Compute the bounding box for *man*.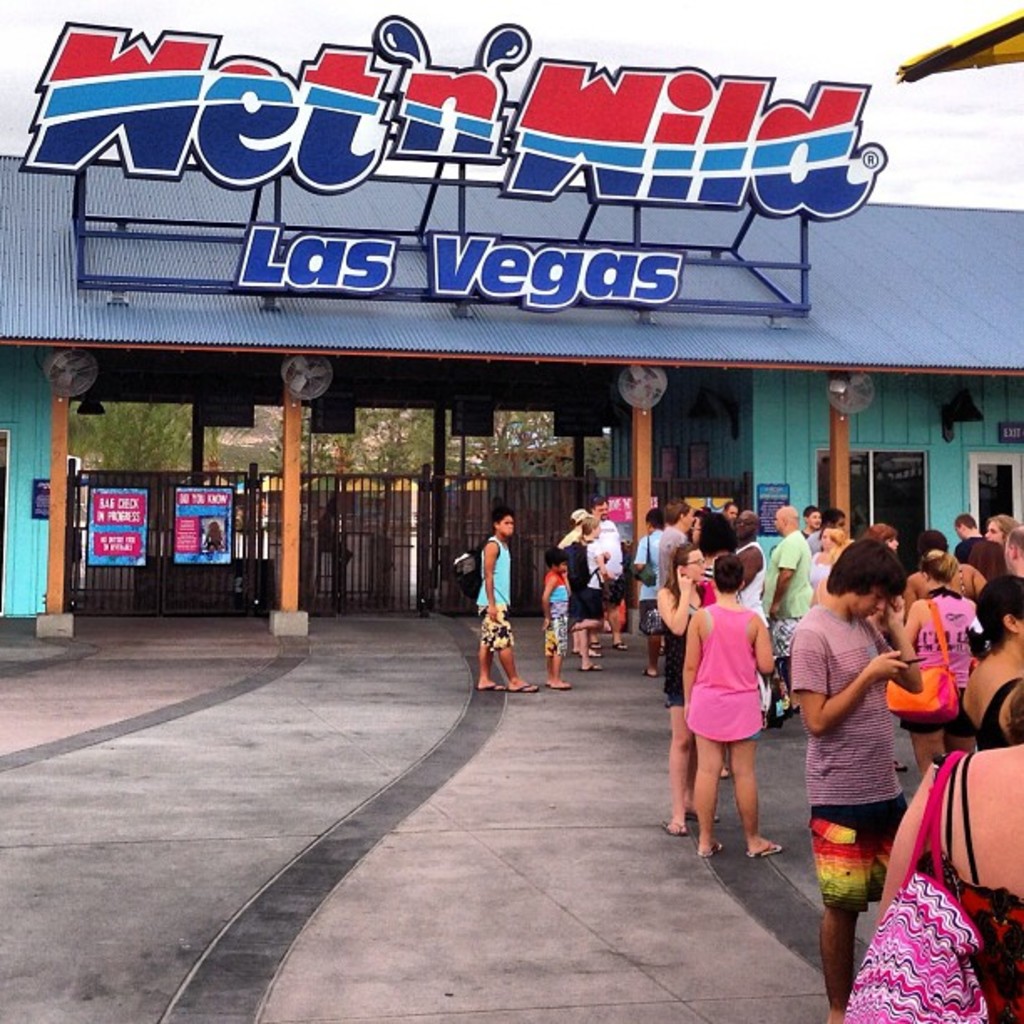
locate(766, 497, 810, 706).
